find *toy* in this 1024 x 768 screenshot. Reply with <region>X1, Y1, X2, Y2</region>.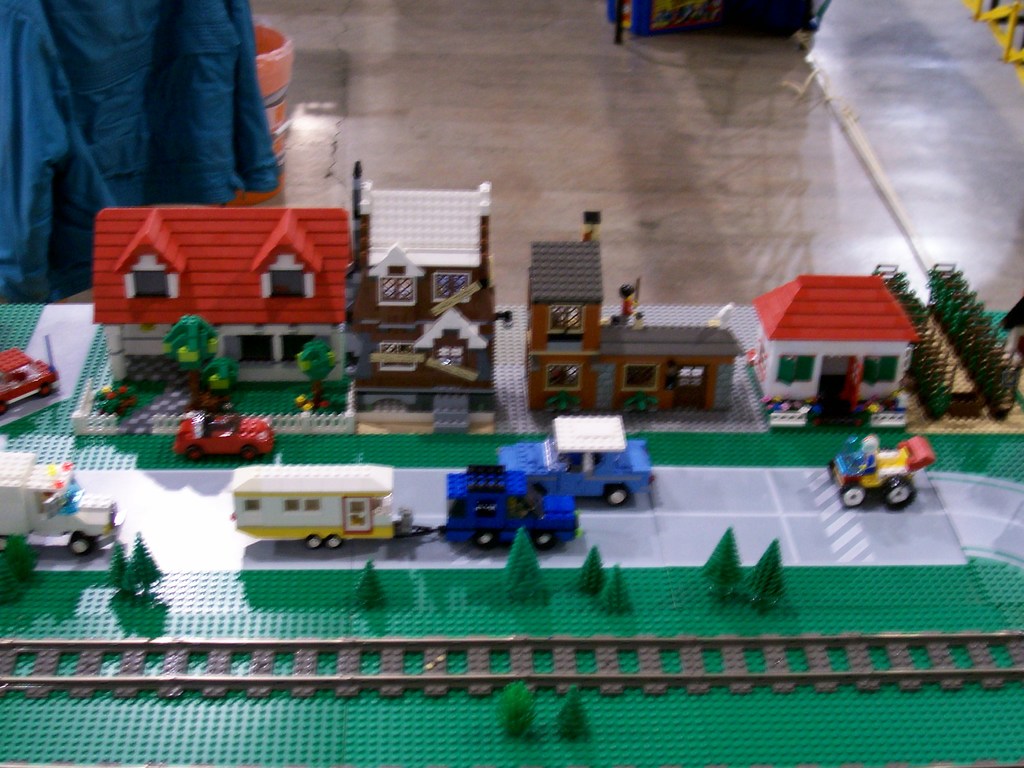
<region>351, 561, 391, 618</region>.
